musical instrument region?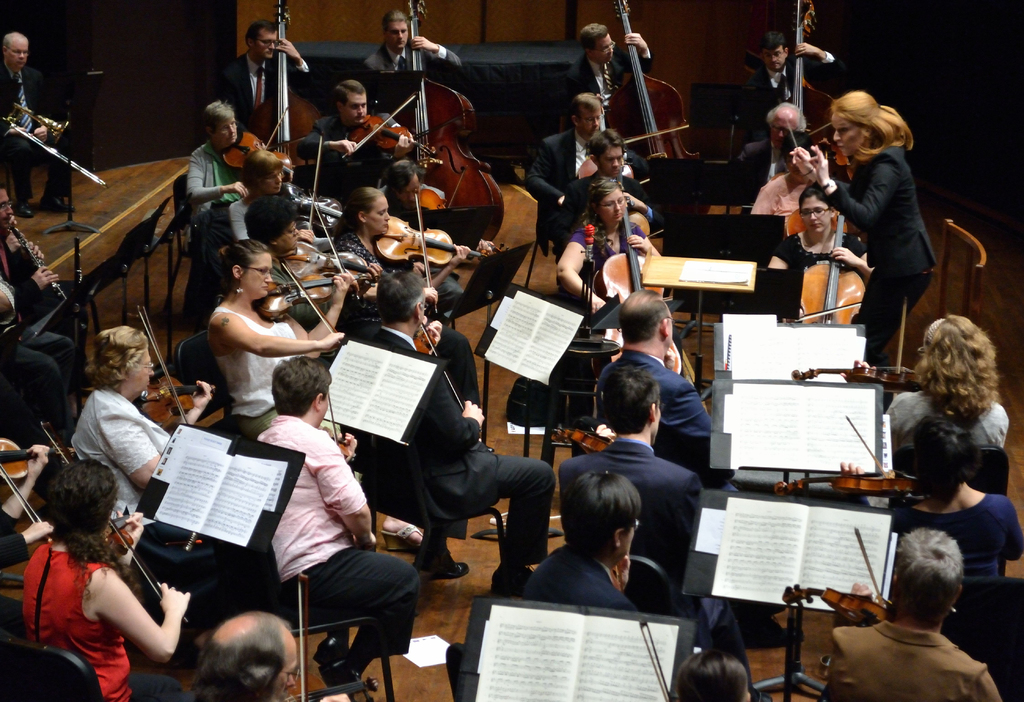
x1=0, y1=445, x2=73, y2=545
